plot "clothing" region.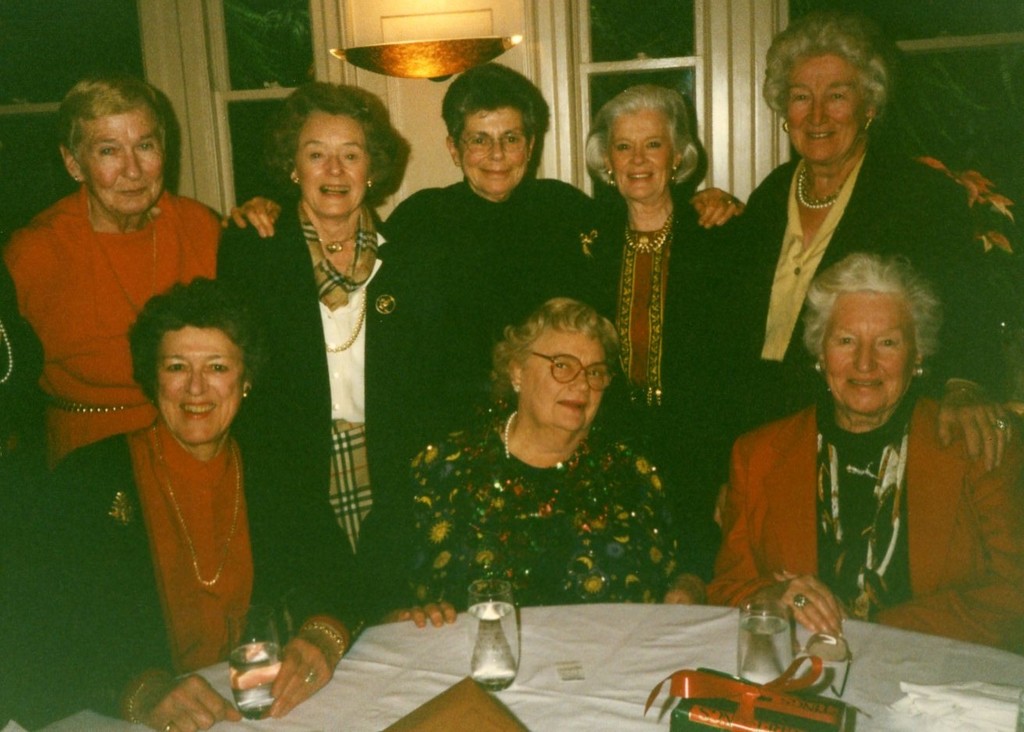
Plotted at (x1=2, y1=412, x2=373, y2=710).
